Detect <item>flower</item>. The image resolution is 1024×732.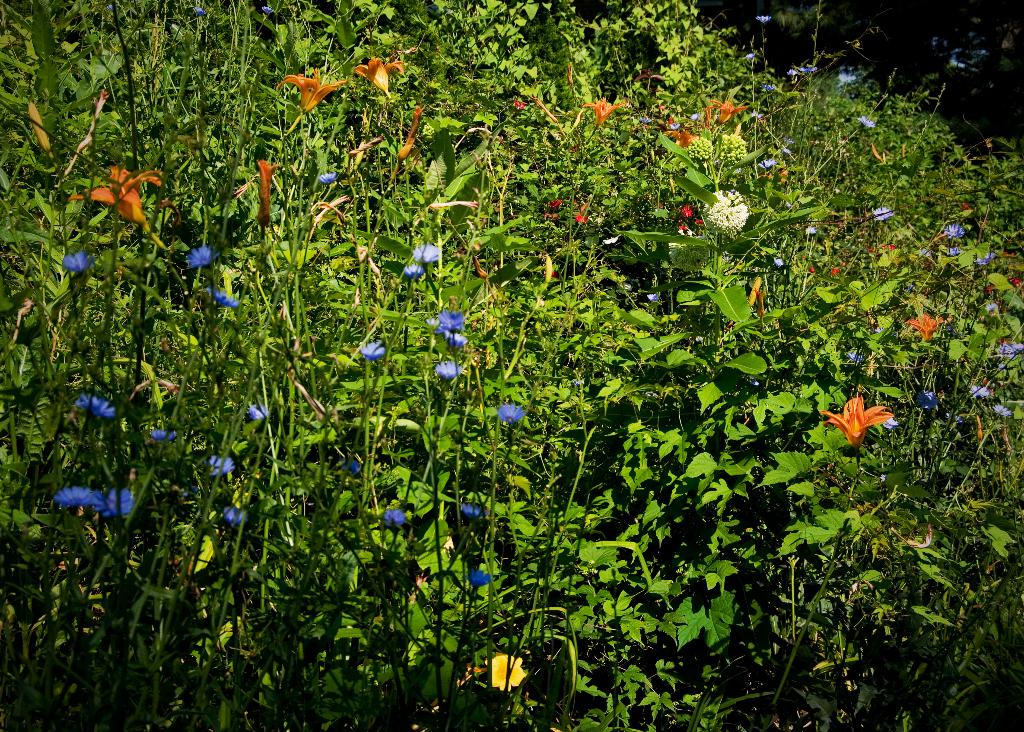
x1=886, y1=240, x2=900, y2=253.
